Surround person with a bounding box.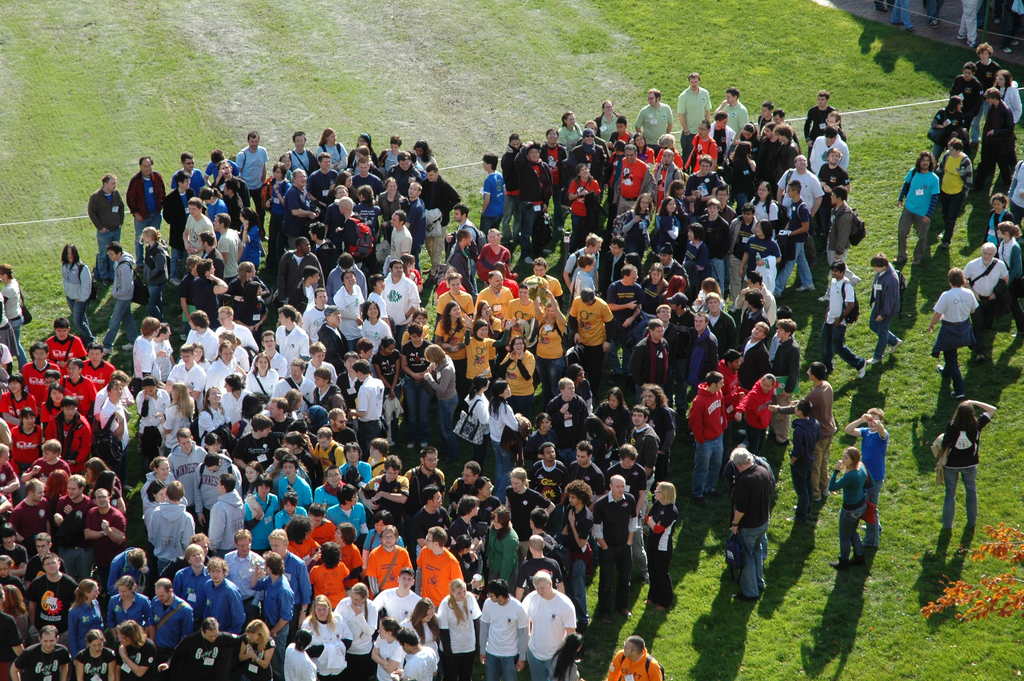
<box>0,520,29,564</box>.
